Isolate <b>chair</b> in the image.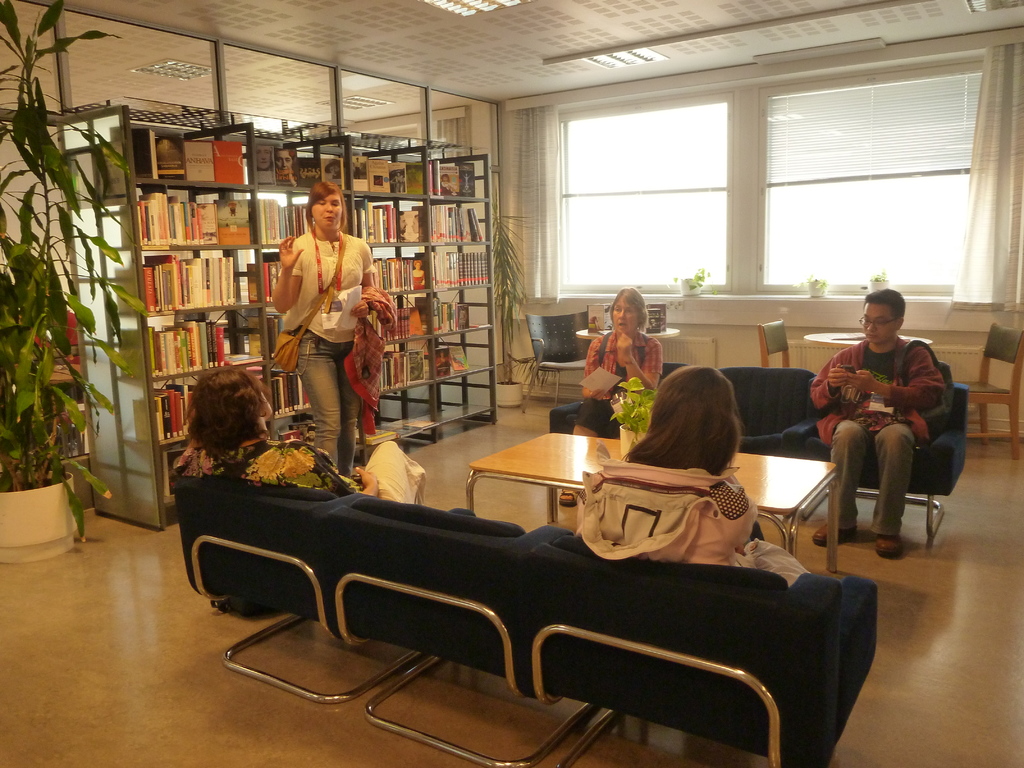
Isolated region: select_region(812, 349, 963, 571).
